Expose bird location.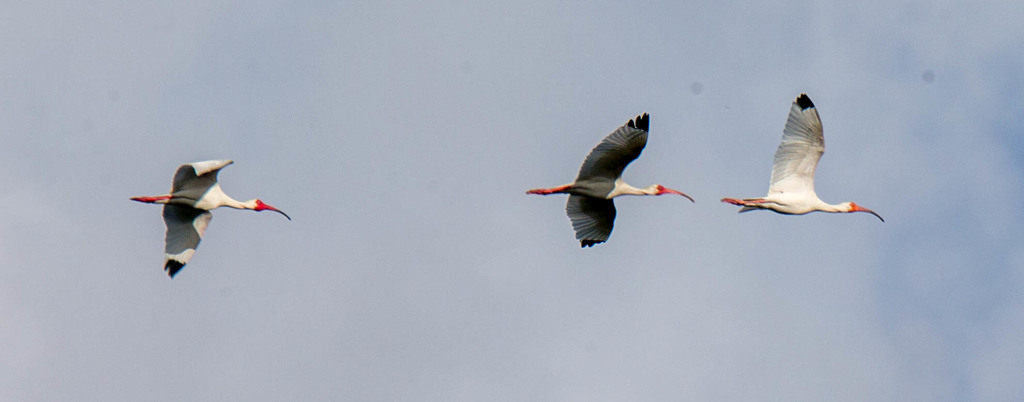
Exposed at Rect(128, 159, 289, 280).
